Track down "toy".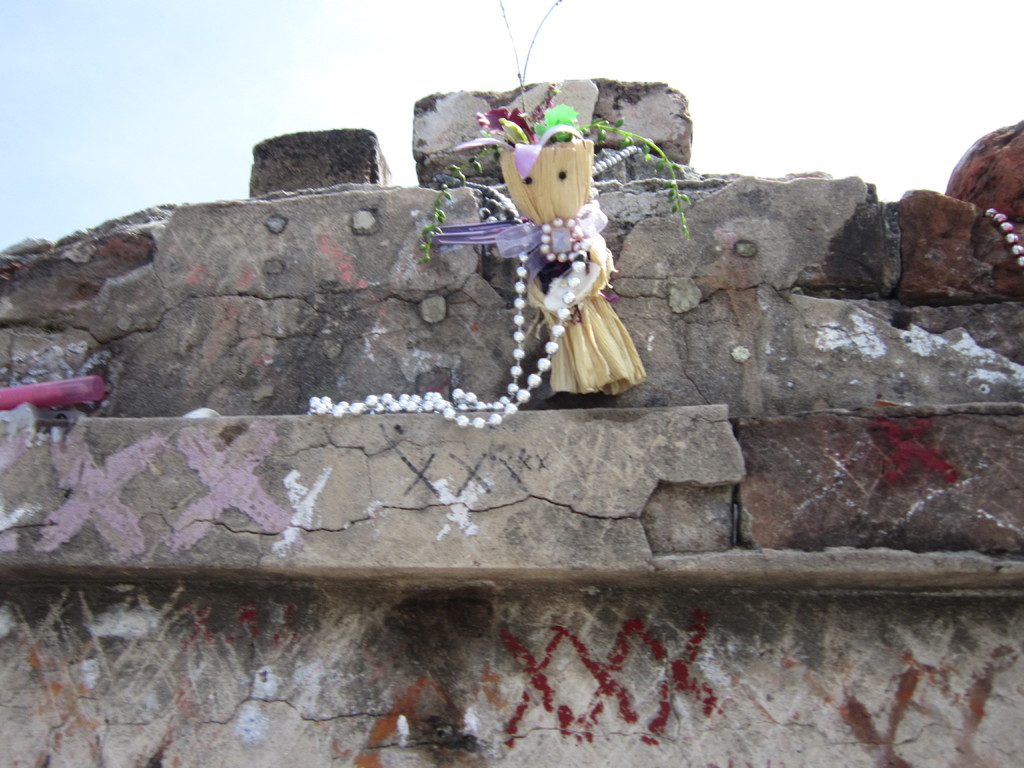
Tracked to [left=440, top=101, right=657, bottom=419].
